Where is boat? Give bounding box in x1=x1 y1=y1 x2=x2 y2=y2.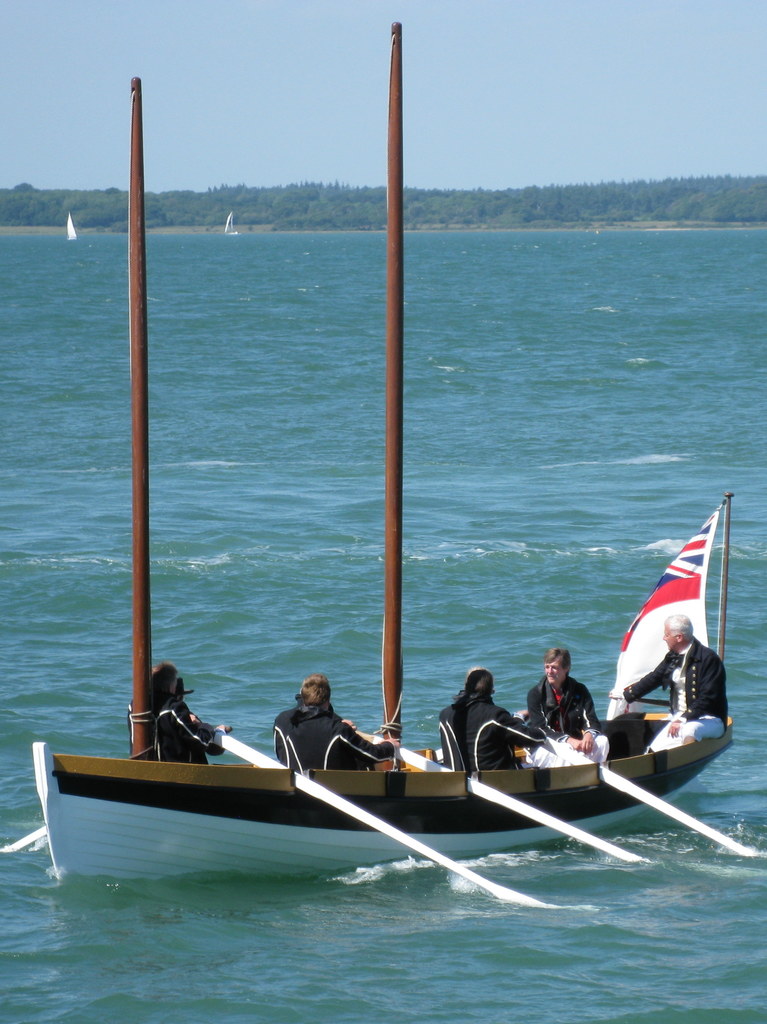
x1=29 y1=152 x2=722 y2=909.
